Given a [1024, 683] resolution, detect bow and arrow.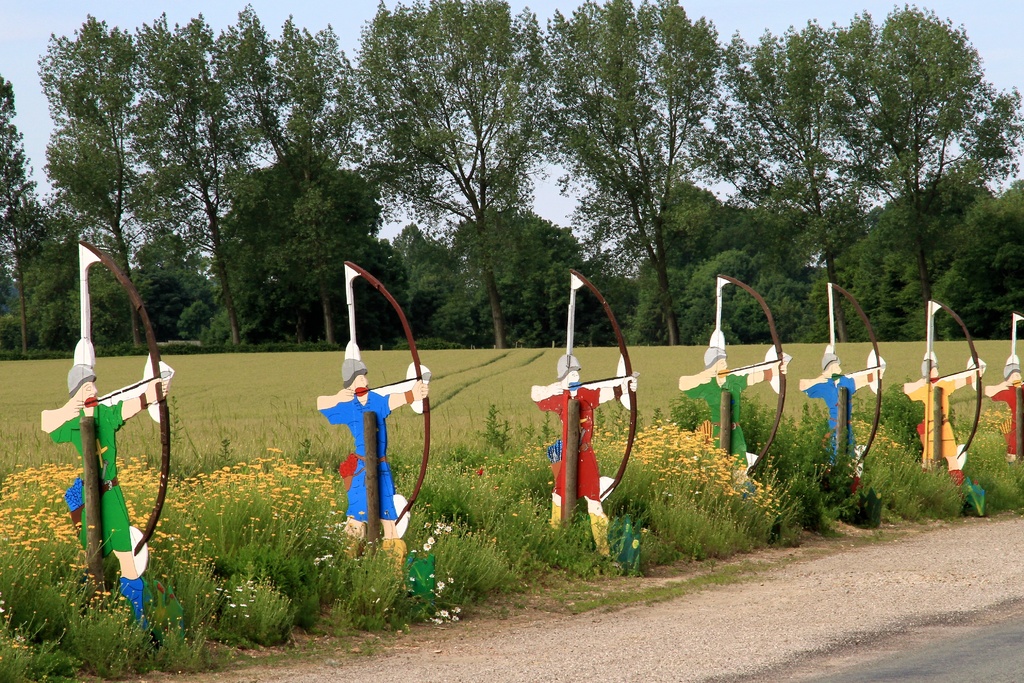
(76, 367, 174, 411).
